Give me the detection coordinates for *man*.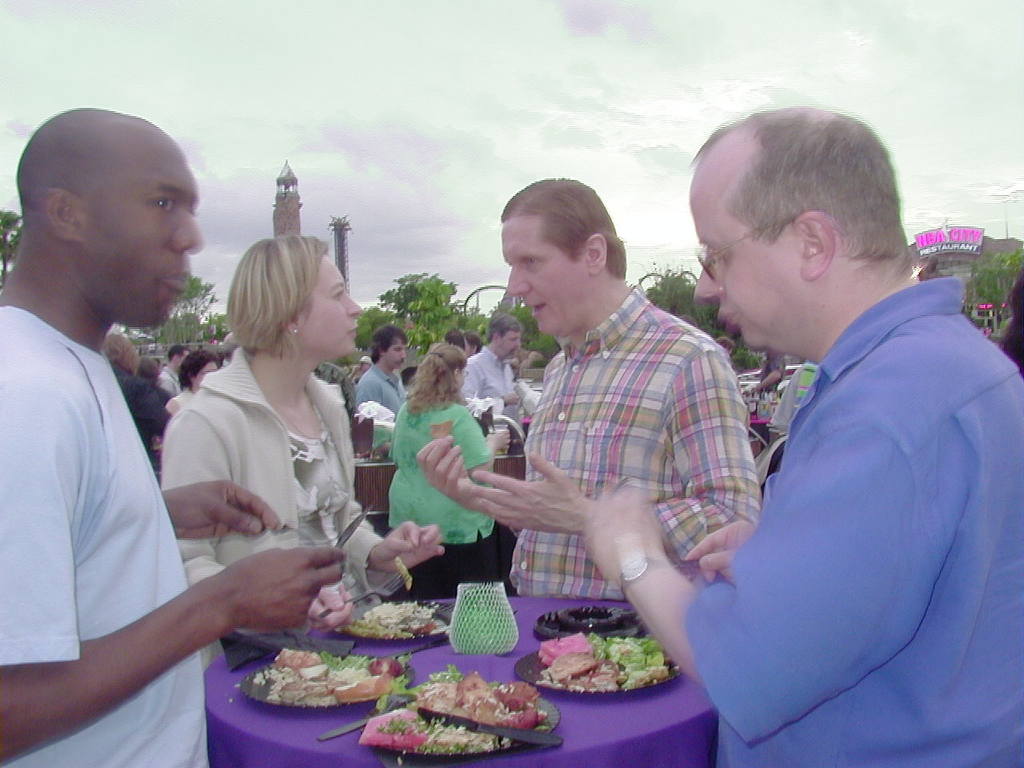
detection(1, 81, 242, 767).
